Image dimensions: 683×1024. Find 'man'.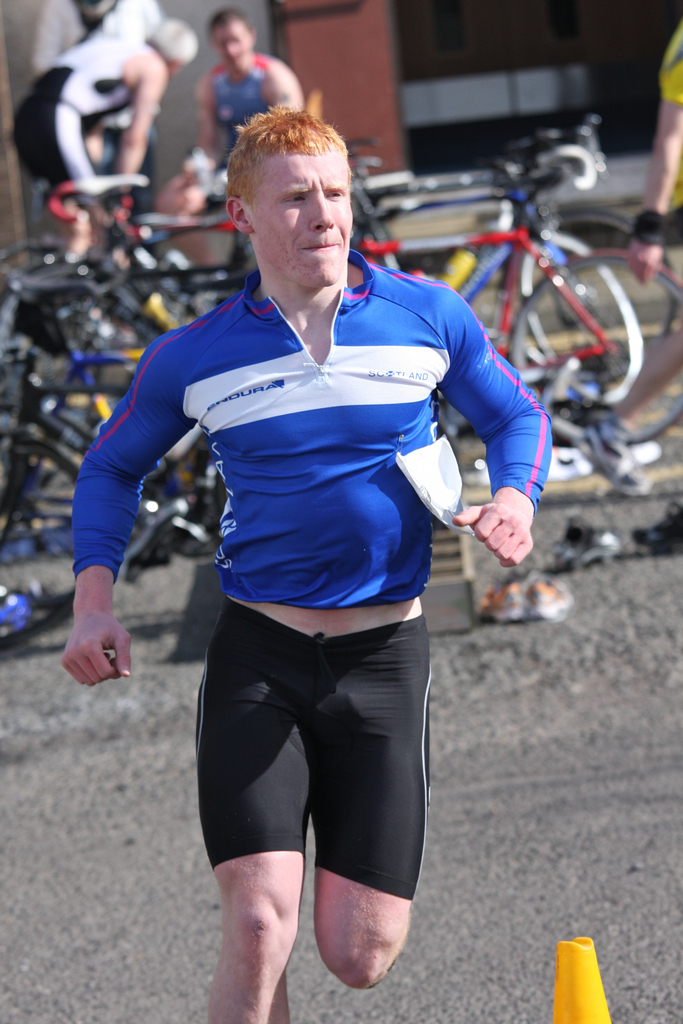
l=12, t=19, r=193, b=250.
